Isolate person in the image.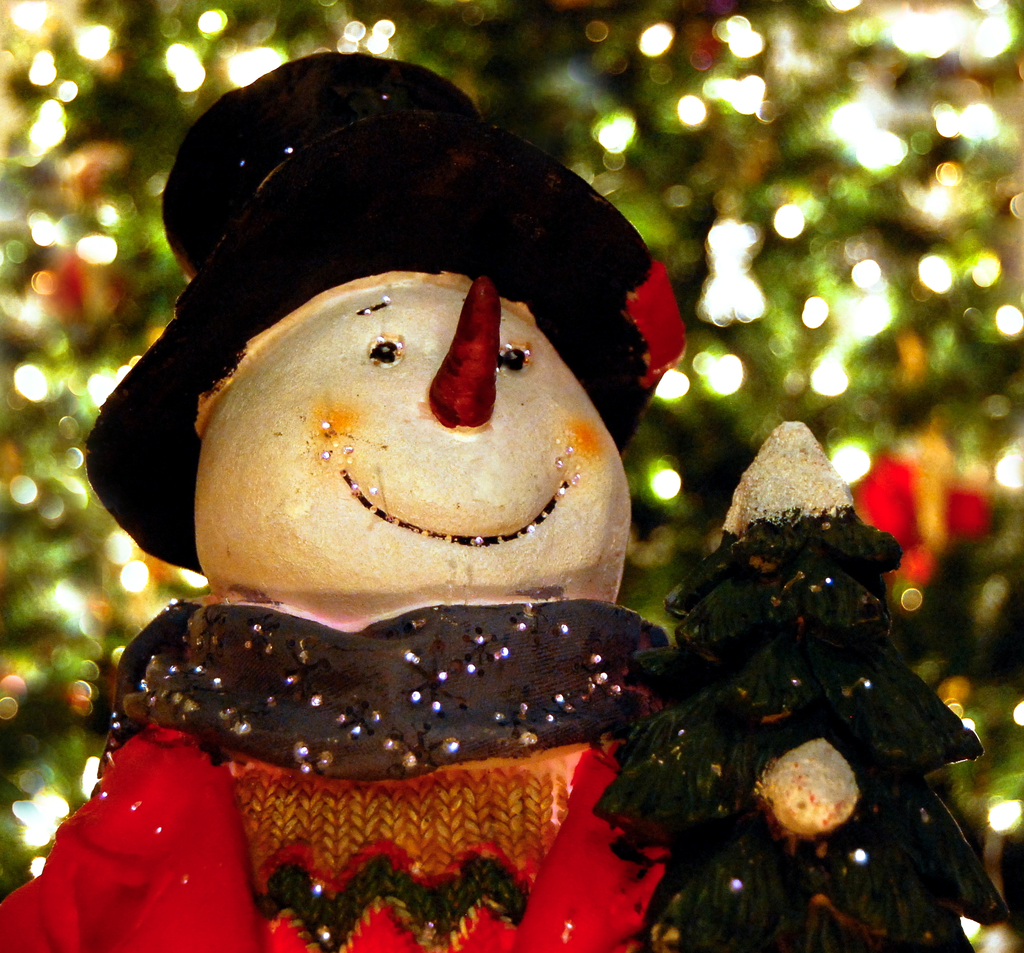
Isolated region: BBox(0, 43, 865, 952).
